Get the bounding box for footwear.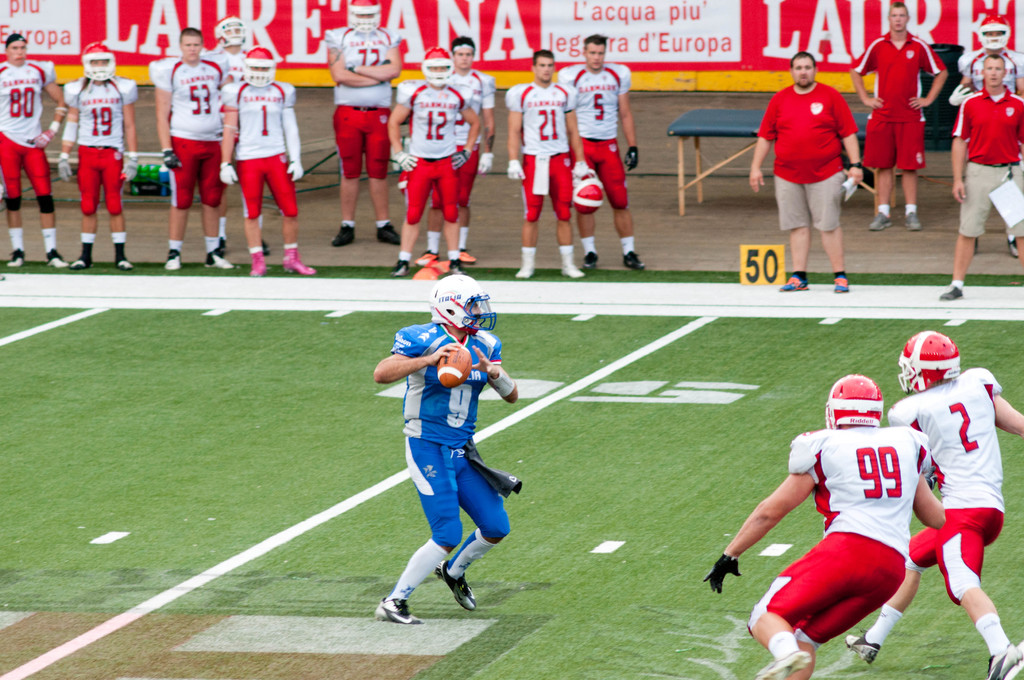
{"left": 1009, "top": 236, "right": 1020, "bottom": 259}.
